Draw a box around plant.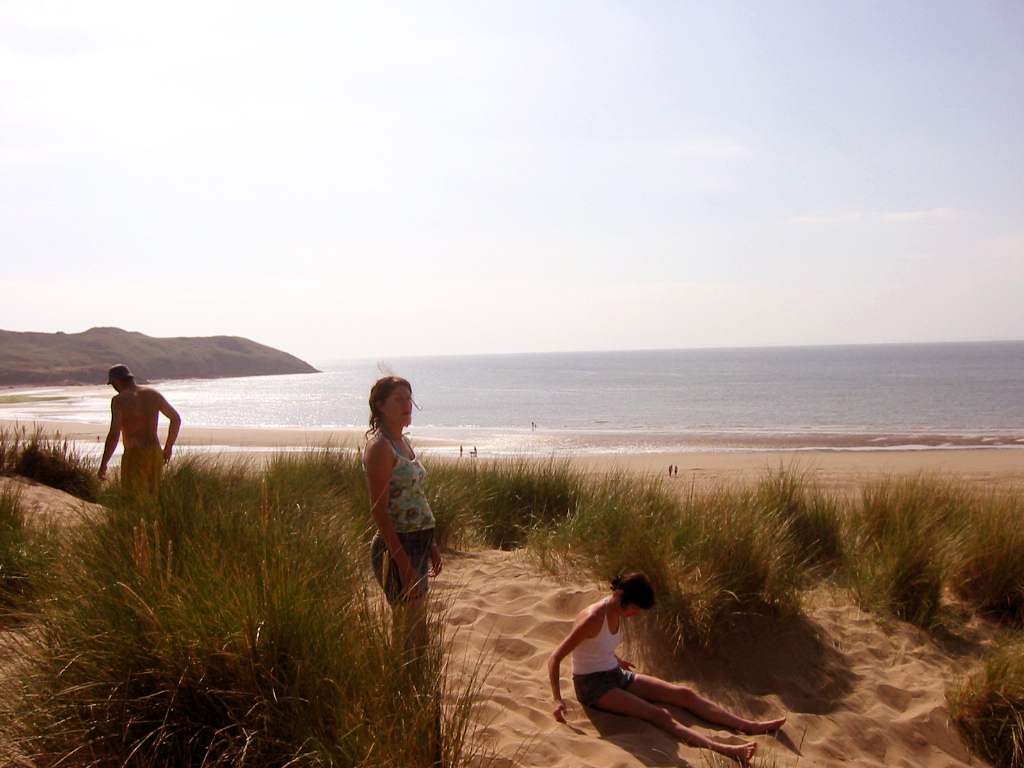
654 599 719 653.
